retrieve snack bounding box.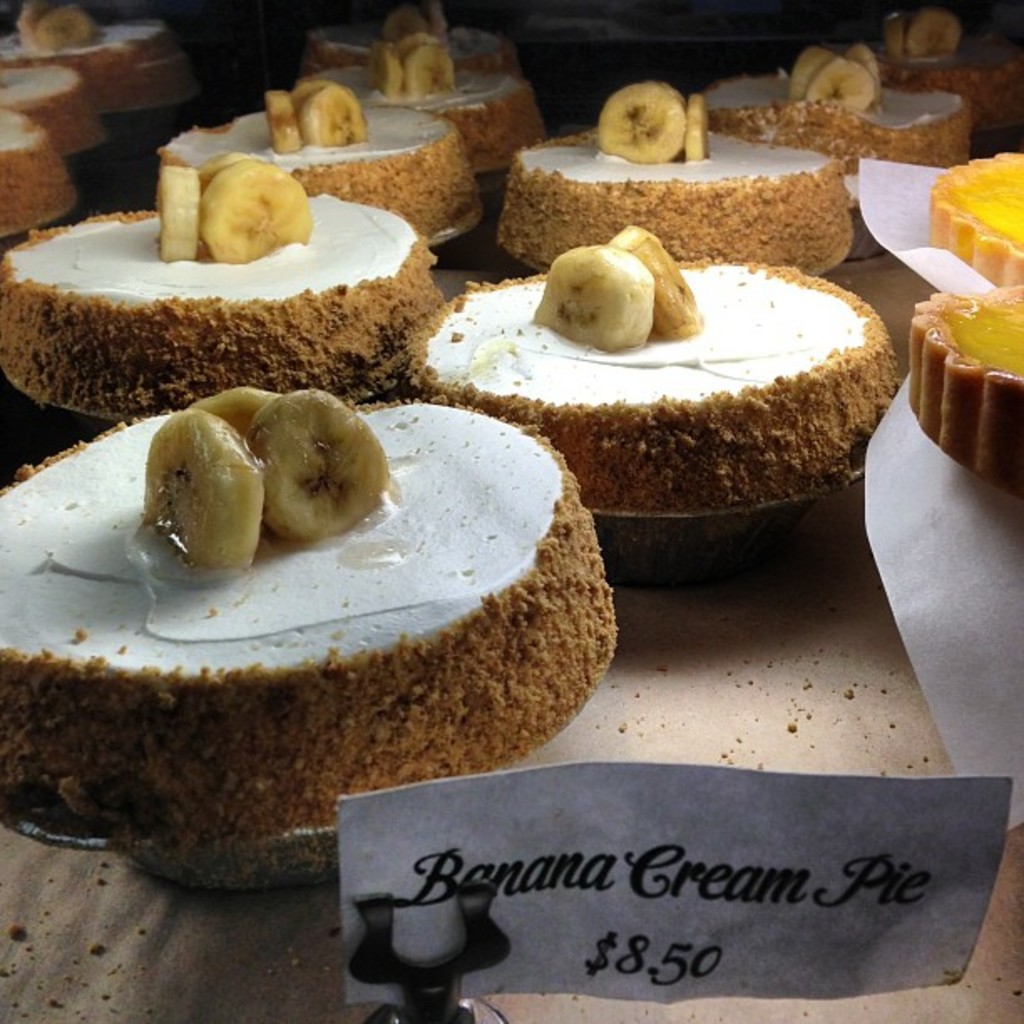
Bounding box: <box>0,0,186,162</box>.
